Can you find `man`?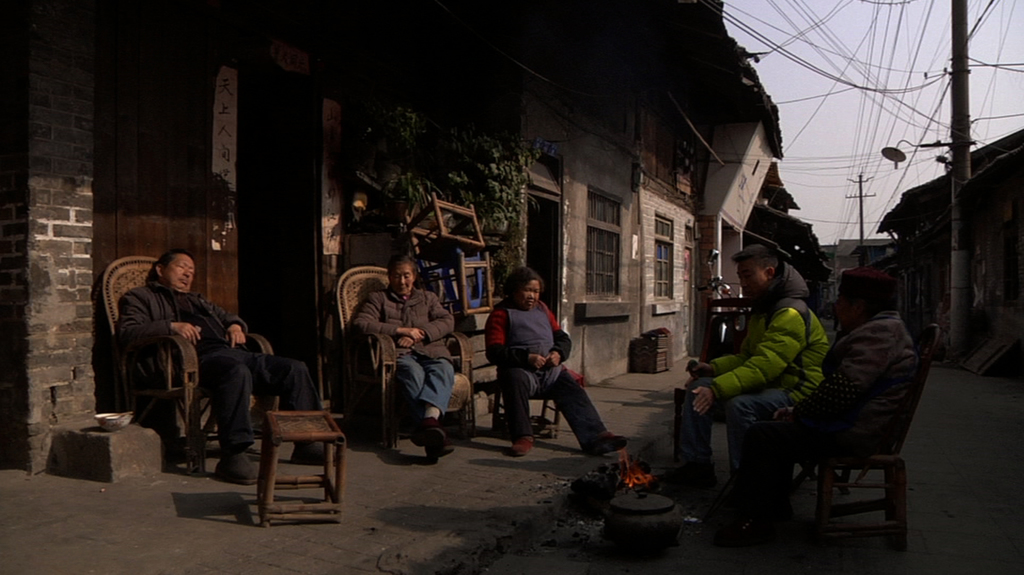
Yes, bounding box: <region>123, 235, 332, 483</region>.
